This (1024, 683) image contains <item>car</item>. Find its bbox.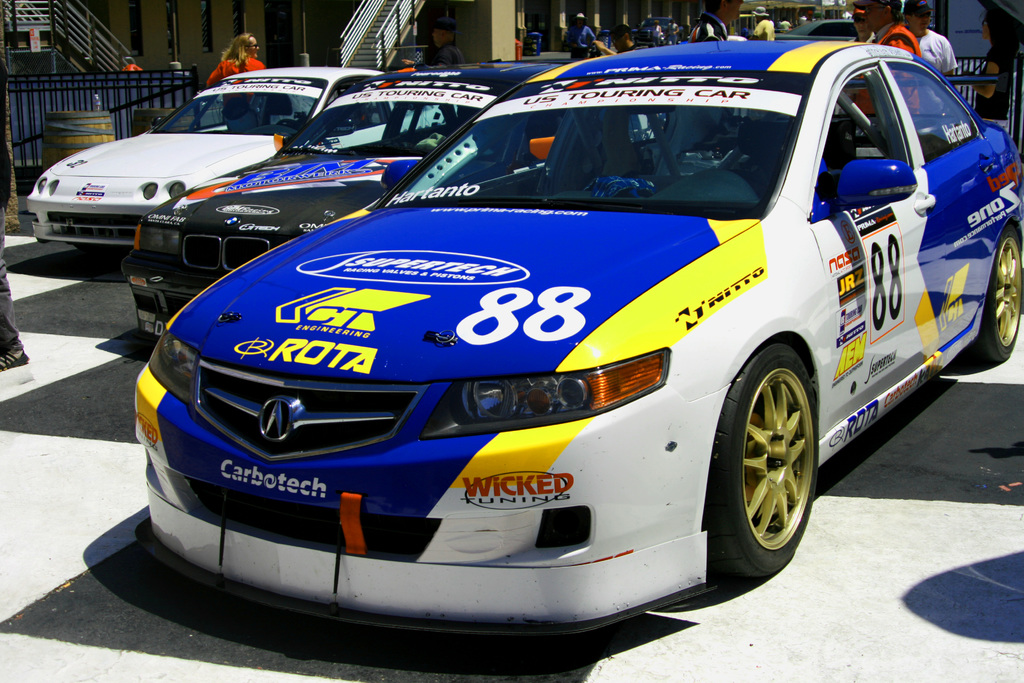
(x1=108, y1=54, x2=573, y2=349).
